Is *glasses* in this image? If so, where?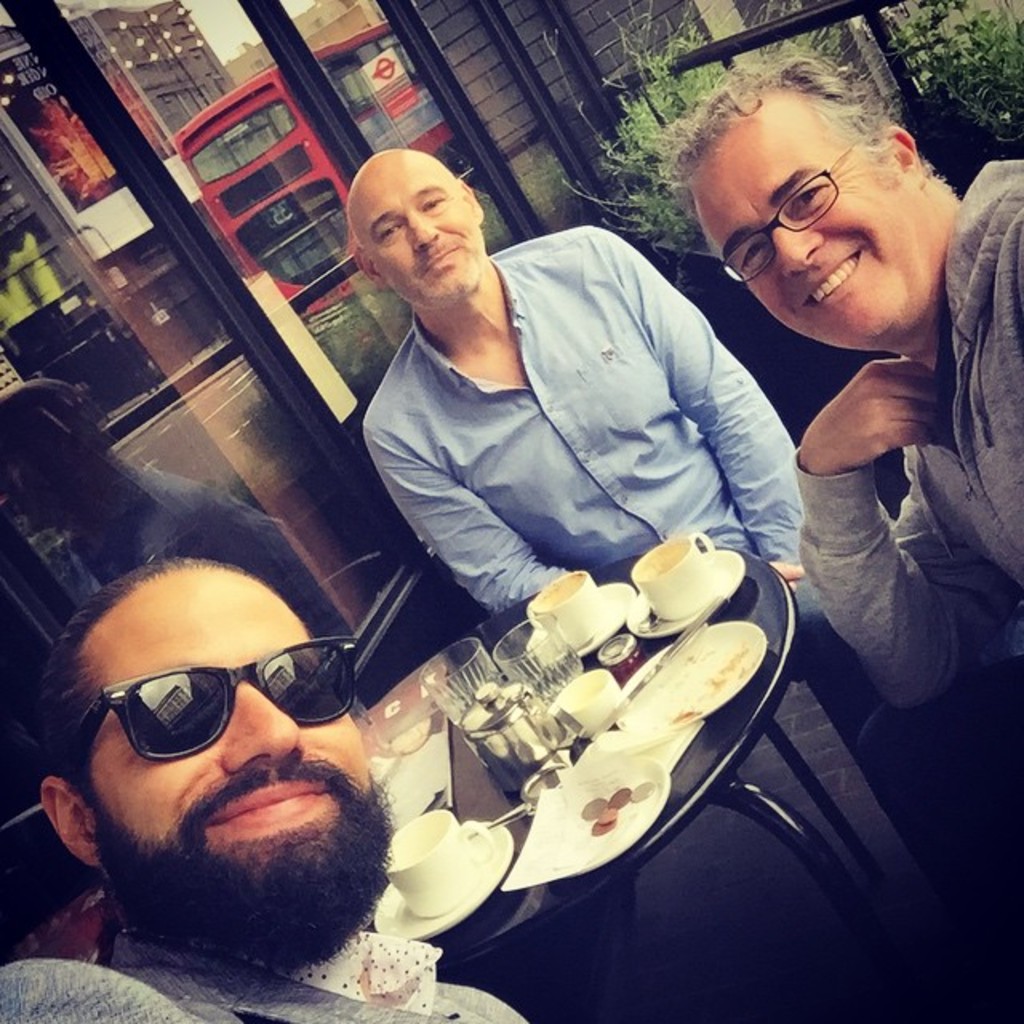
Yes, at BBox(717, 130, 869, 282).
